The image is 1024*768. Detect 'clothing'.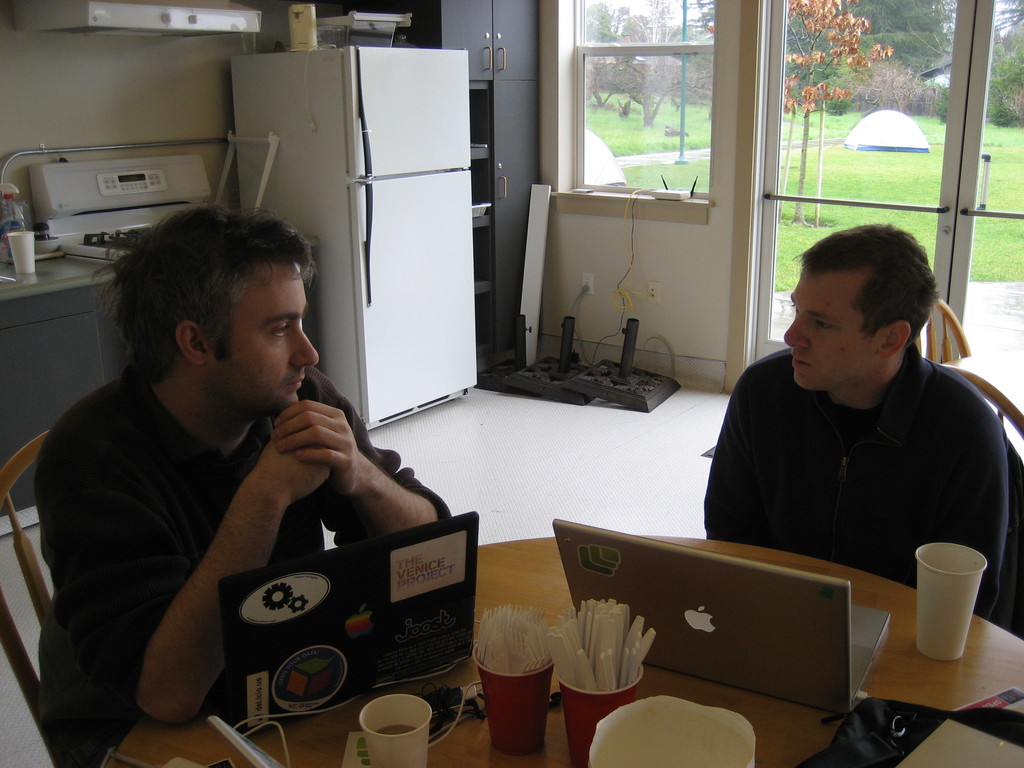
Detection: BBox(41, 381, 447, 767).
